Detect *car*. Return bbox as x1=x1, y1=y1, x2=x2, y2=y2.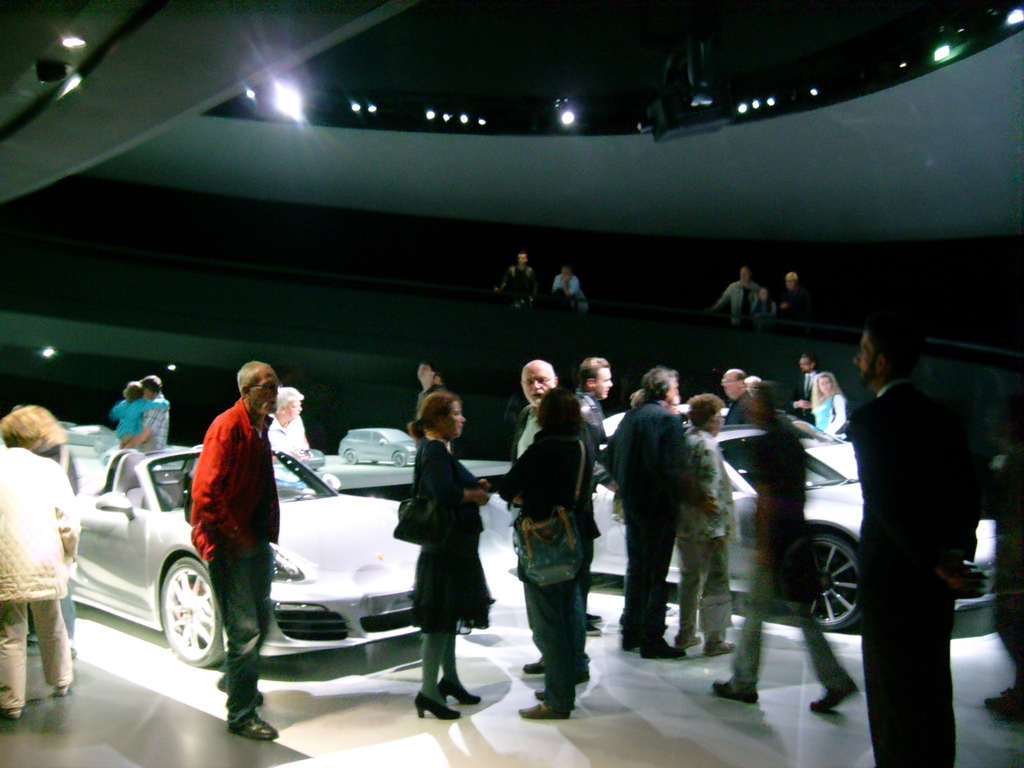
x1=341, y1=425, x2=427, y2=468.
